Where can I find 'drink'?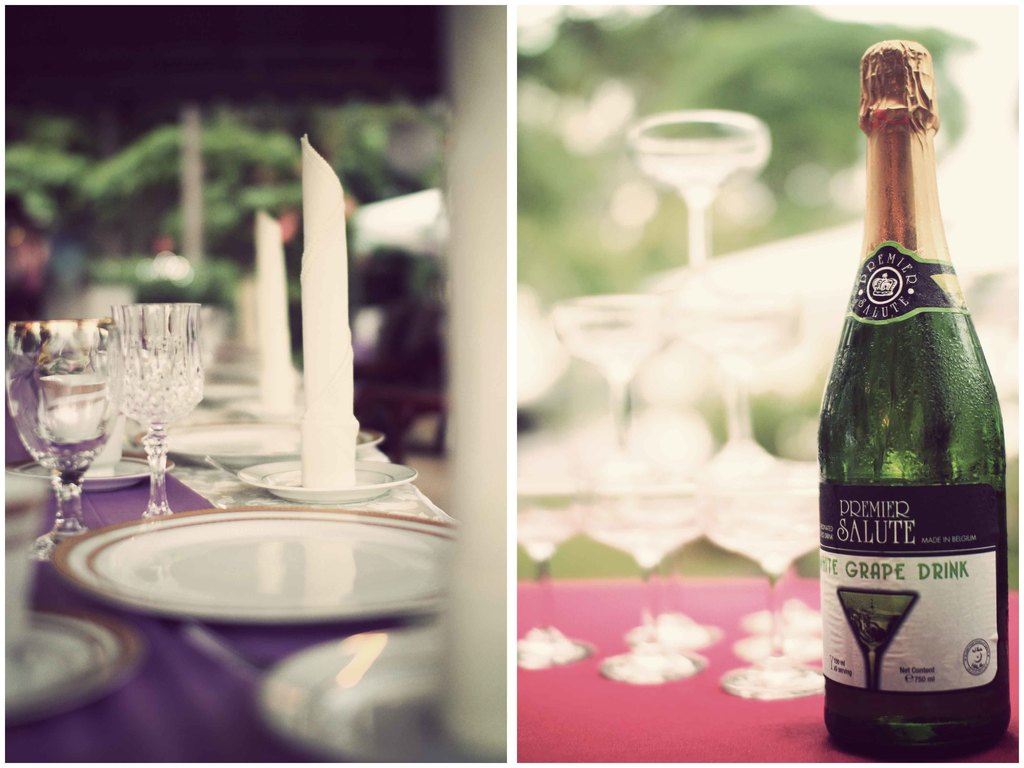
You can find it at detection(835, 153, 999, 758).
